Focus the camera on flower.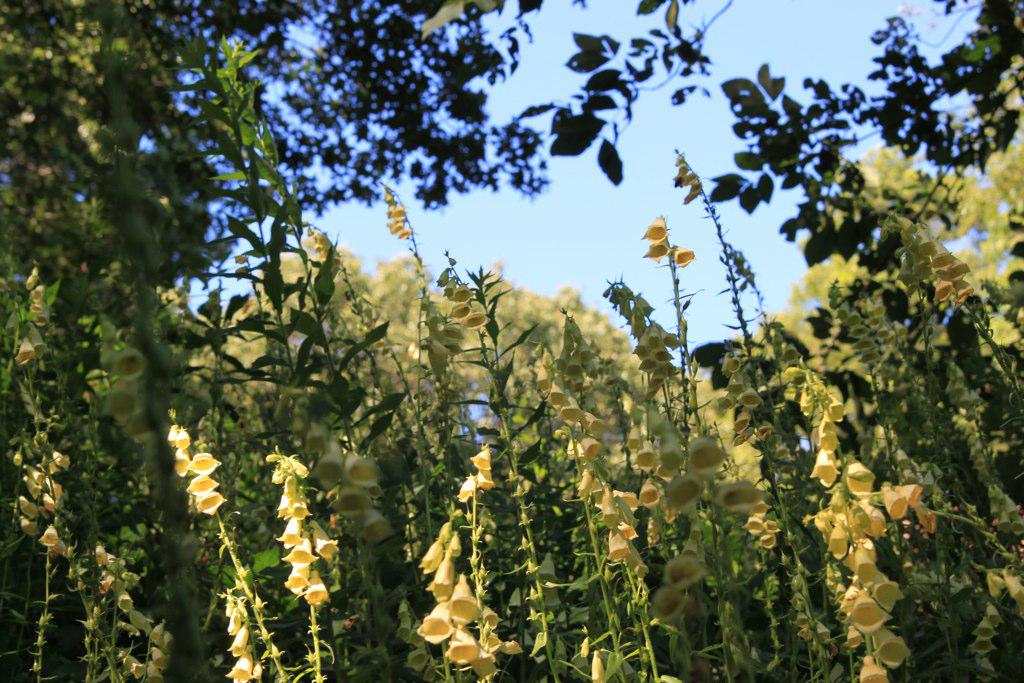
Focus region: (1005, 575, 1023, 606).
